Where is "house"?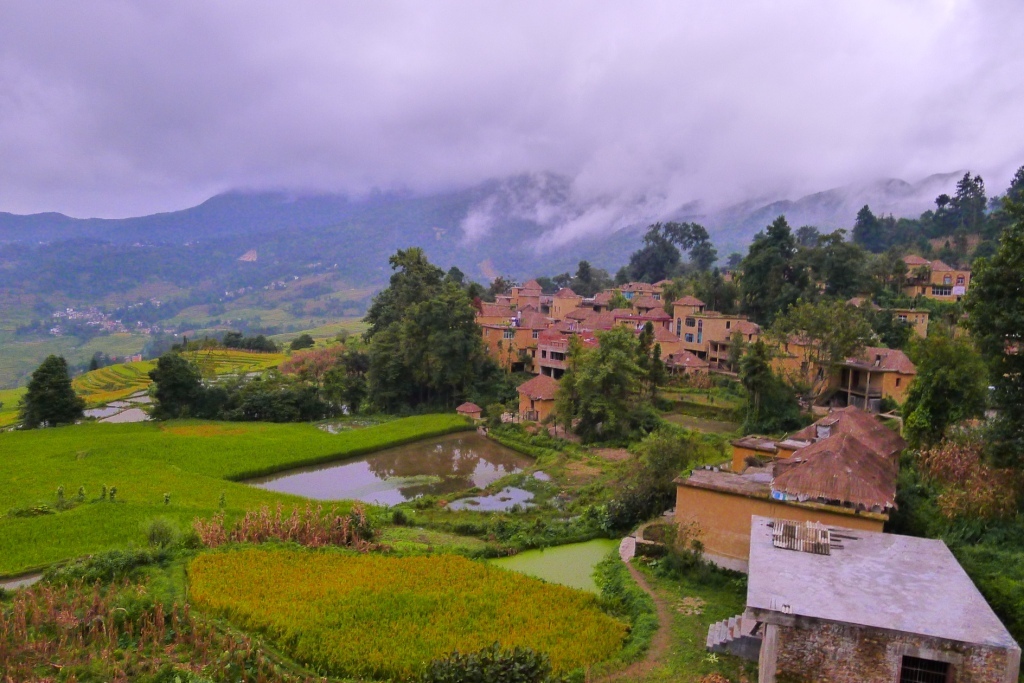
bbox(823, 405, 917, 474).
